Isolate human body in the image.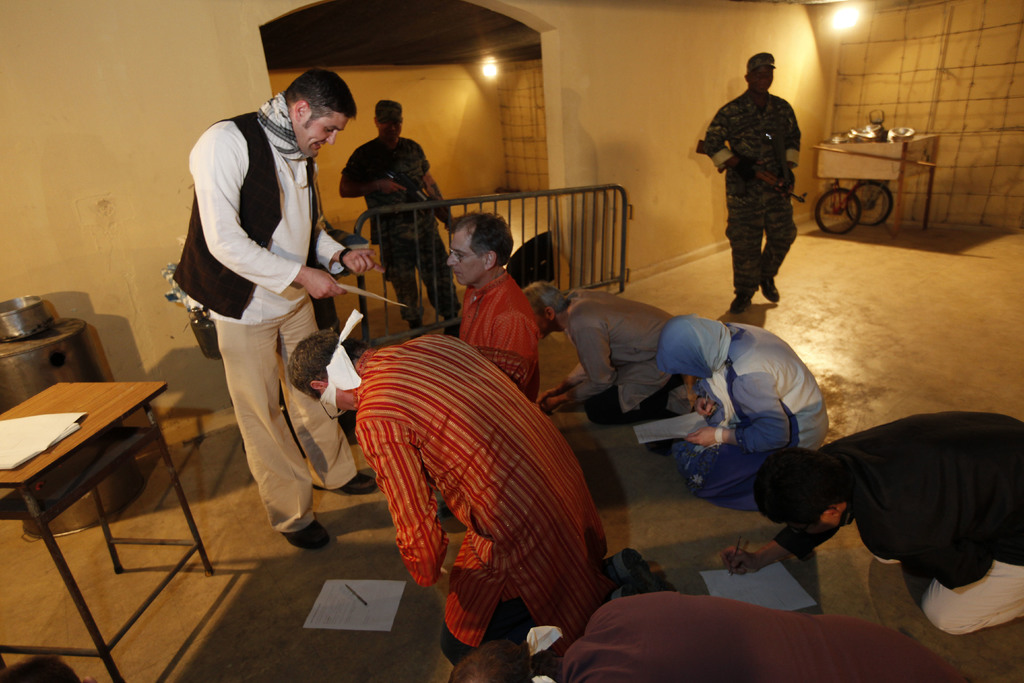
Isolated region: 556:592:960:682.
